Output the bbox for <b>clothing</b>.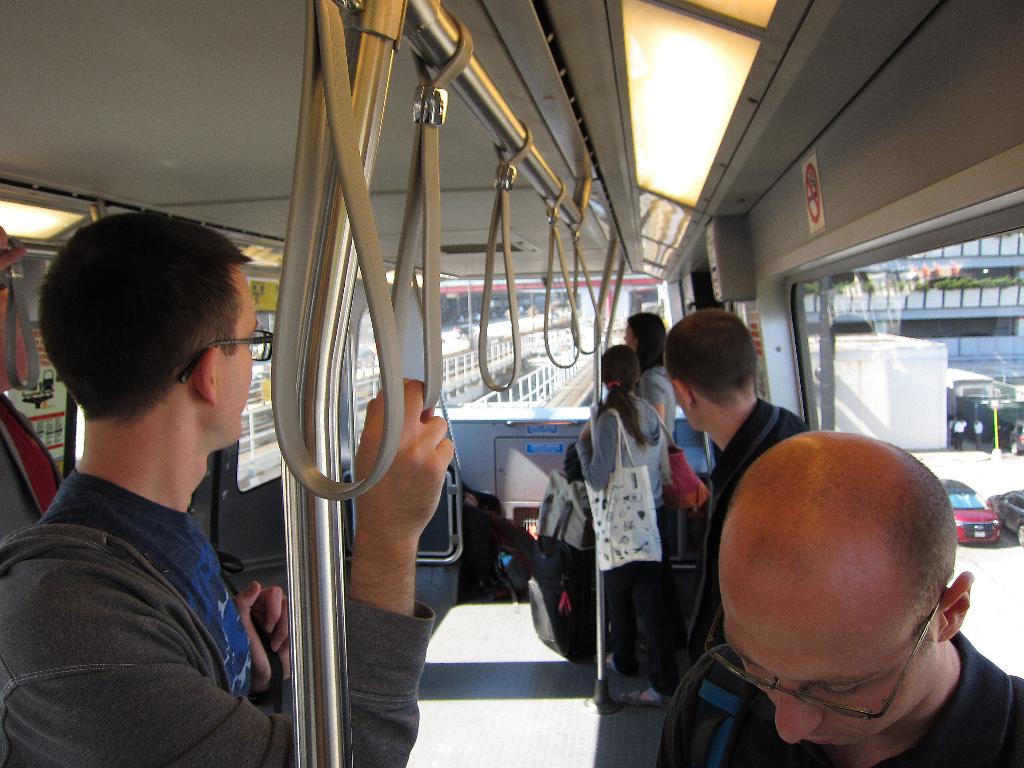
rect(580, 396, 677, 688).
